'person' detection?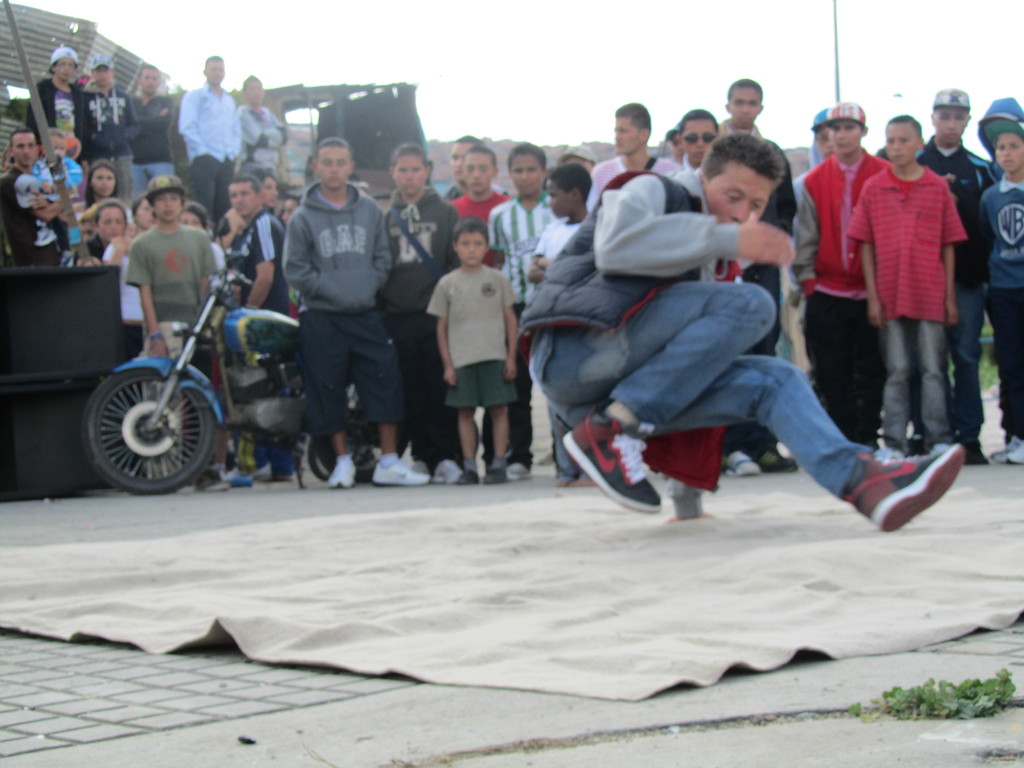
<region>526, 164, 594, 484</region>
